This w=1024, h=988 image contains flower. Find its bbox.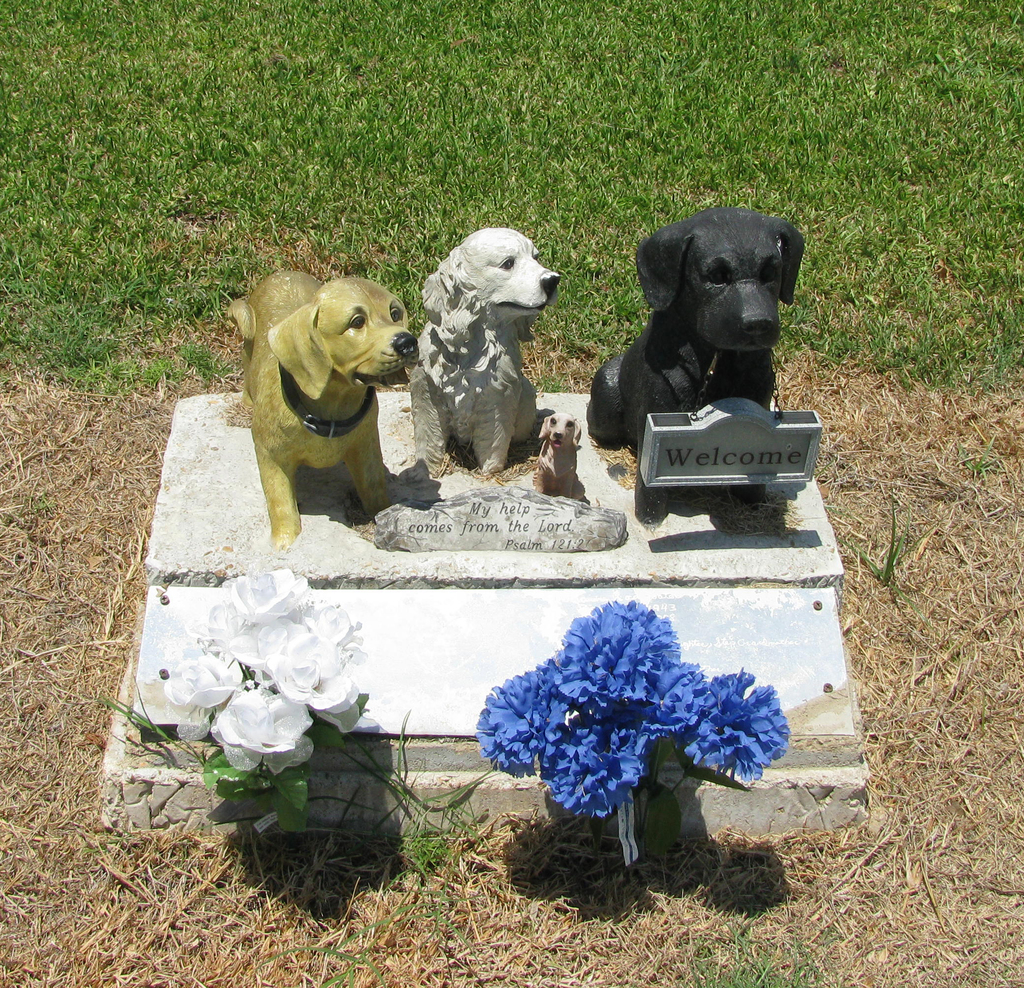
531 698 660 817.
